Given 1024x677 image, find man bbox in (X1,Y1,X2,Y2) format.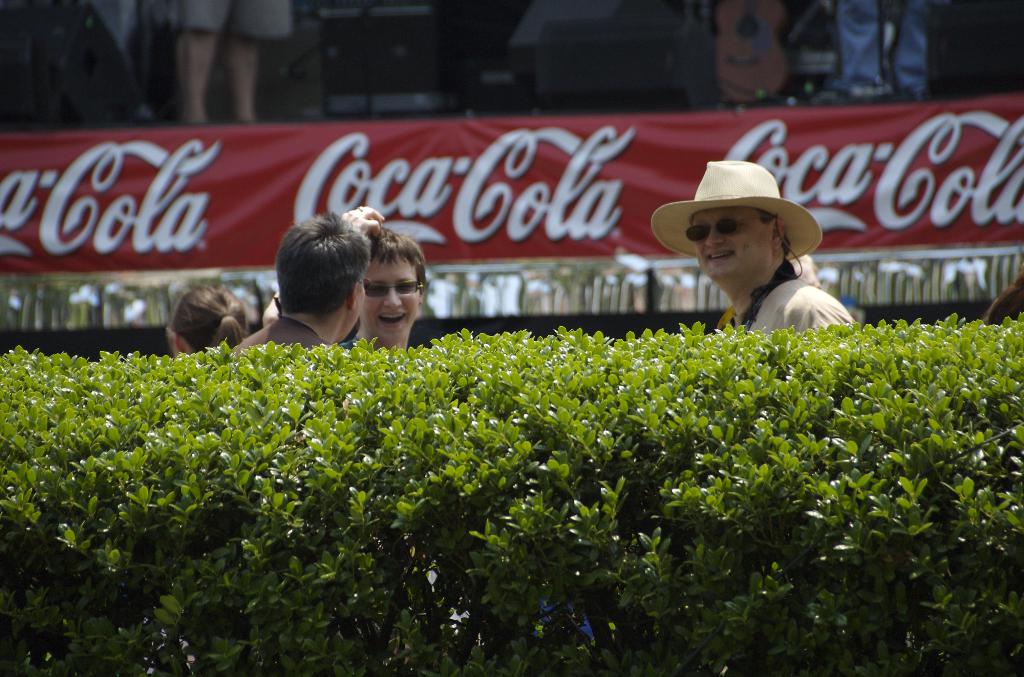
(261,203,425,355).
